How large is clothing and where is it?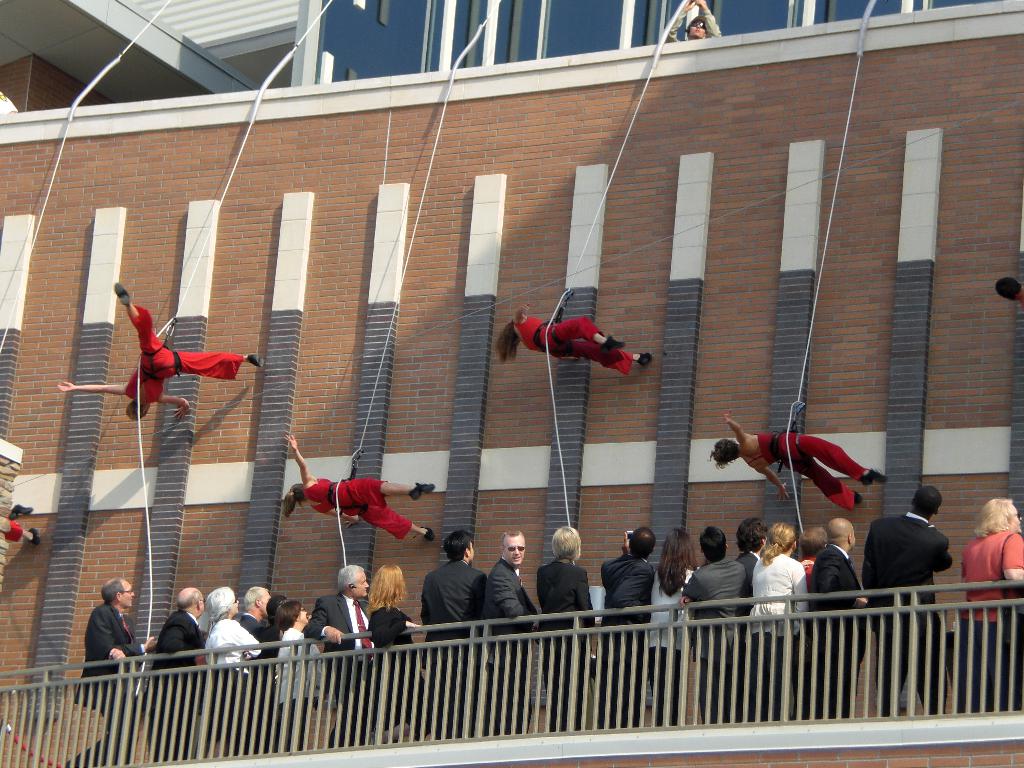
Bounding box: [left=4, top=515, right=24, bottom=544].
